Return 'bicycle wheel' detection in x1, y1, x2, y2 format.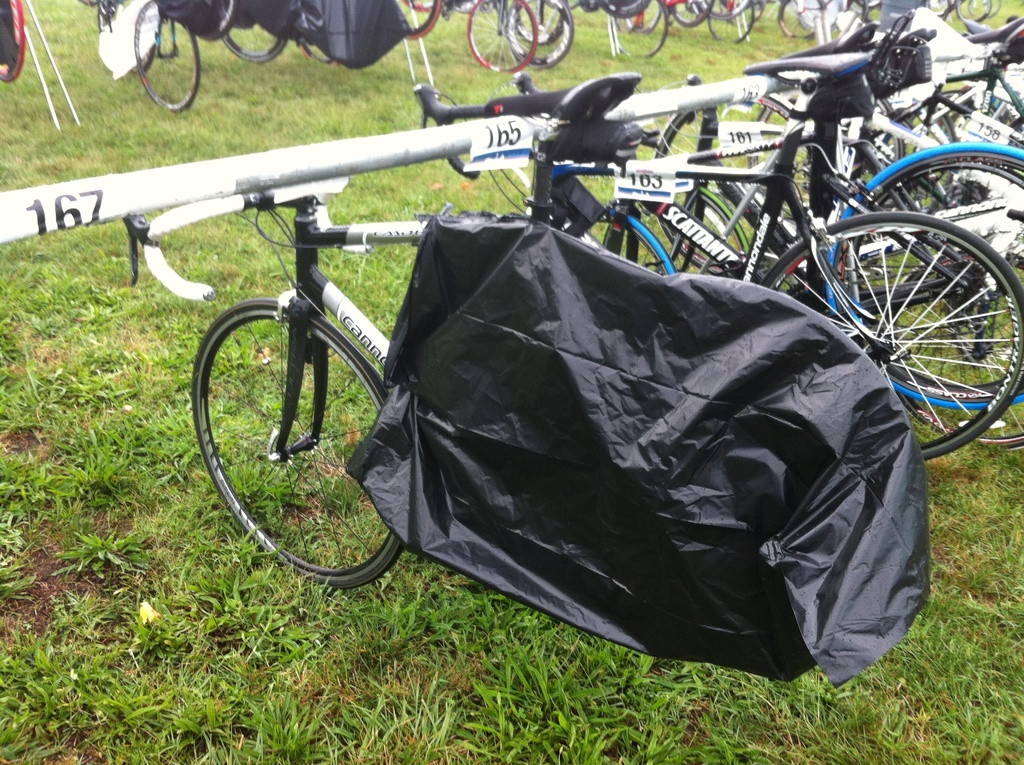
515, 0, 562, 49.
